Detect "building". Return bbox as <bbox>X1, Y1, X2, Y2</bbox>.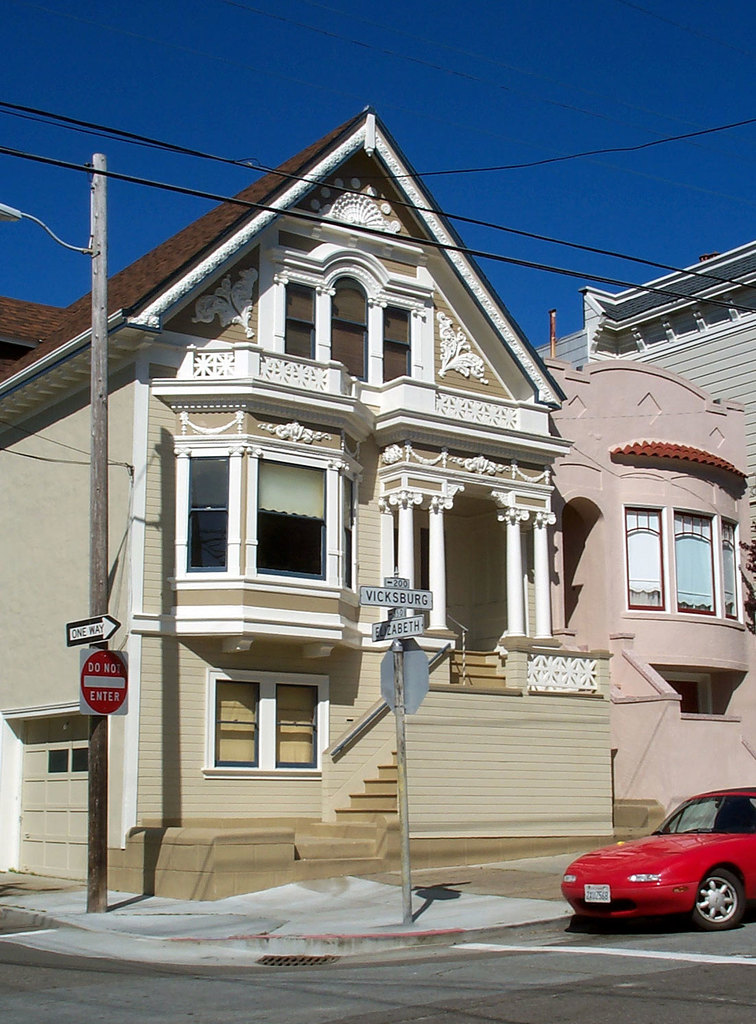
<bbox>545, 352, 754, 815</bbox>.
